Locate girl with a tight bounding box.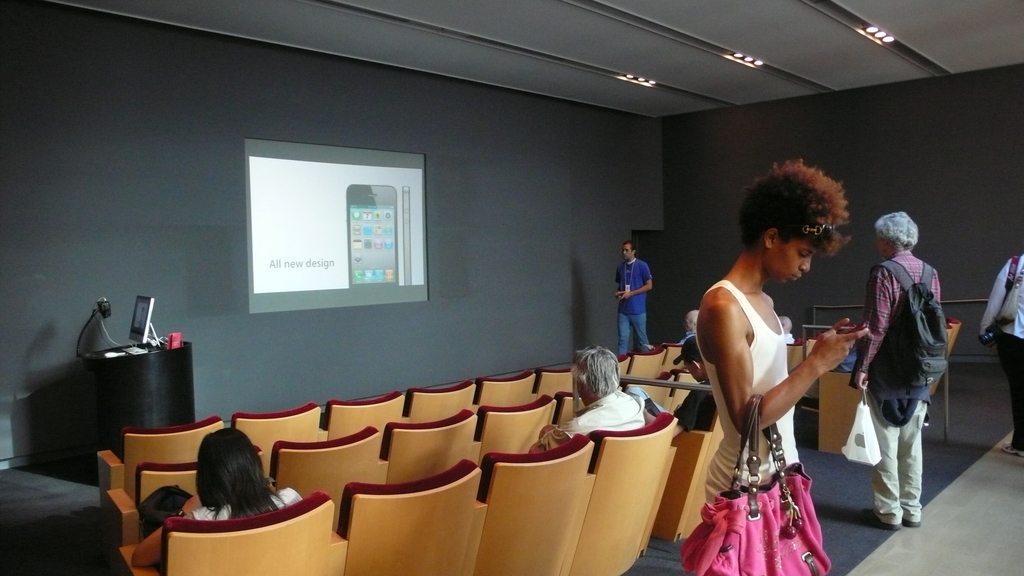
[975, 251, 1023, 456].
